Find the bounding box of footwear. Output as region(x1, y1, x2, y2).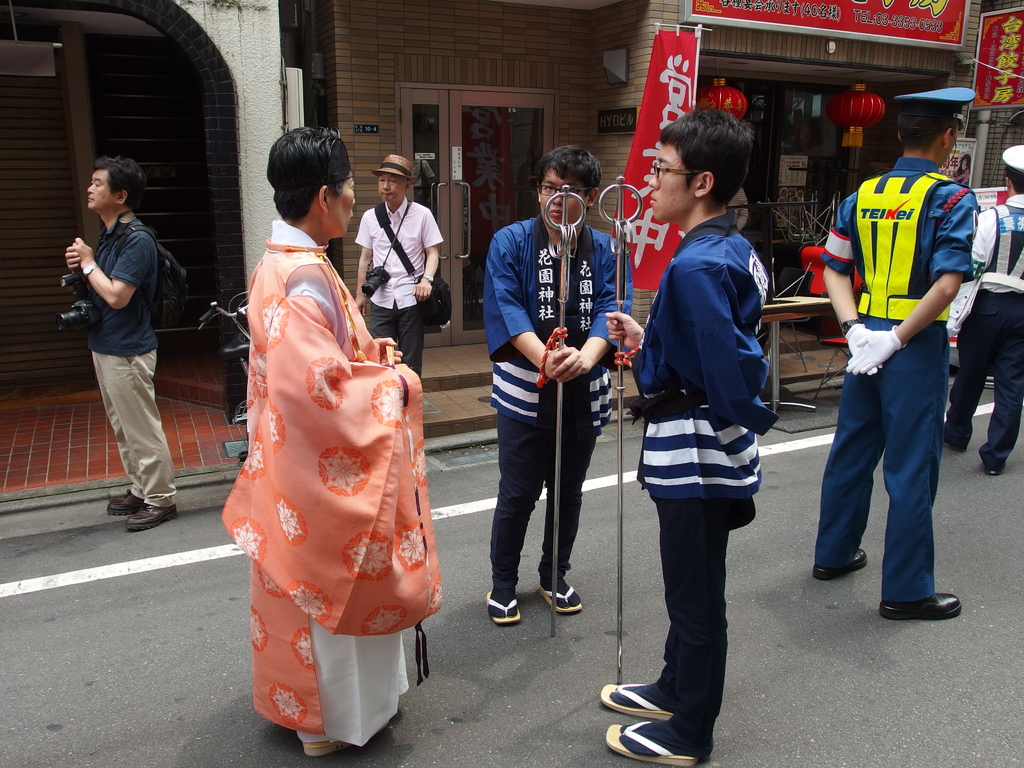
region(302, 739, 356, 757).
